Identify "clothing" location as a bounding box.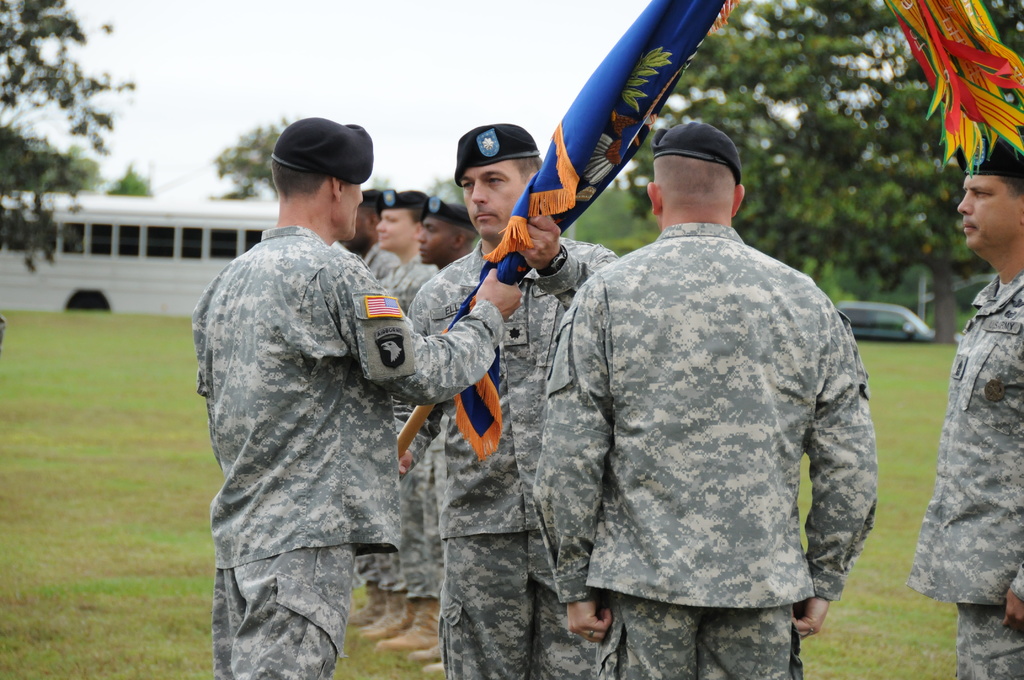
l=914, t=244, r=1023, b=611.
